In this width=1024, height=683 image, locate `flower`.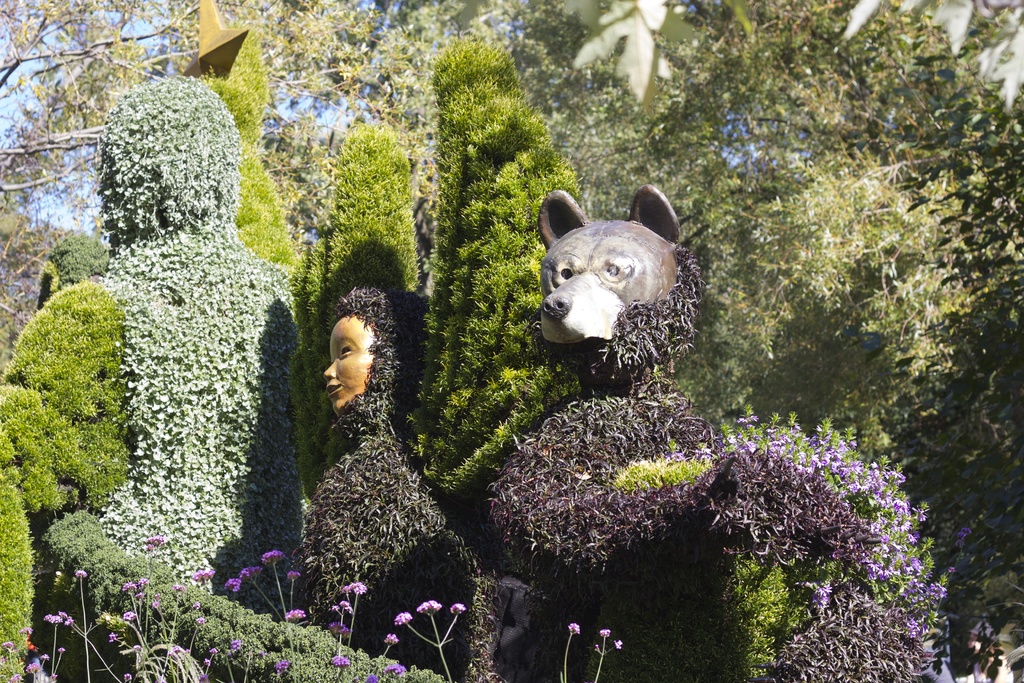
Bounding box: left=105, top=630, right=119, bottom=647.
